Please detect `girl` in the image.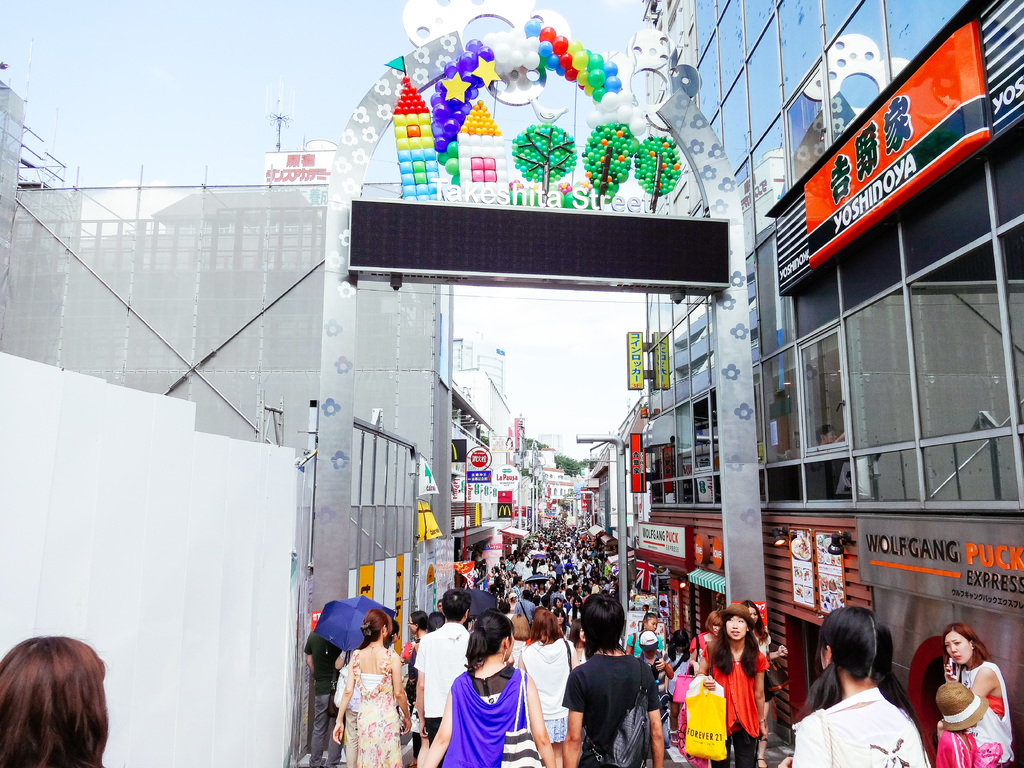
bbox=[934, 684, 1003, 767].
